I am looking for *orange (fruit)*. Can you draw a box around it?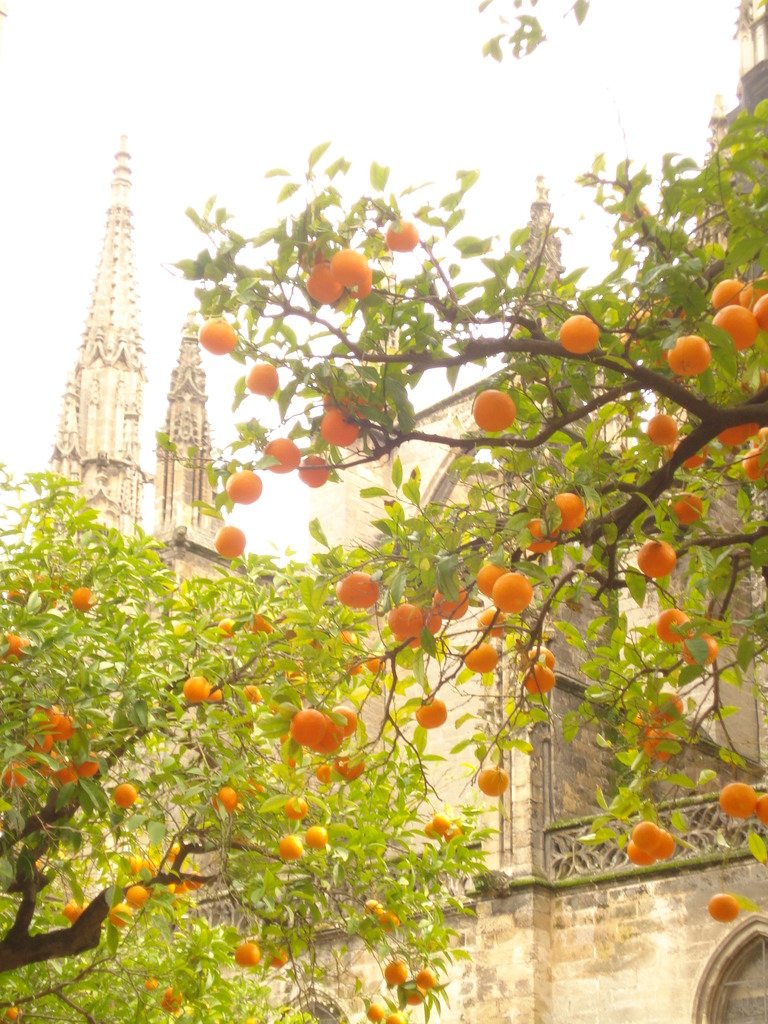
Sure, the bounding box is 489:572:536:615.
